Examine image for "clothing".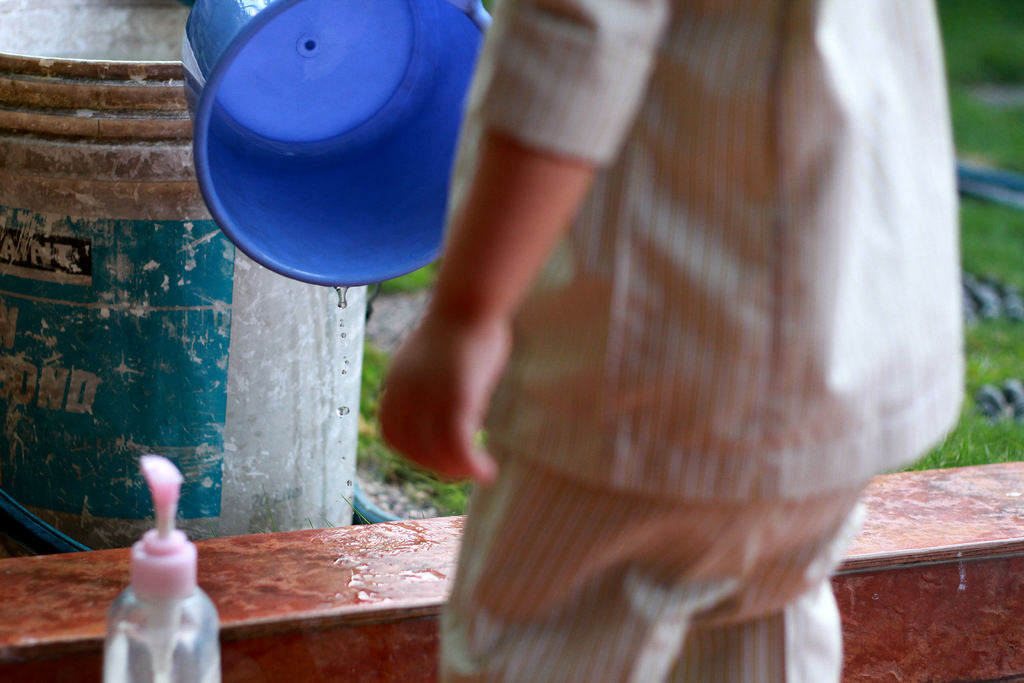
Examination result: <box>425,0,959,682</box>.
